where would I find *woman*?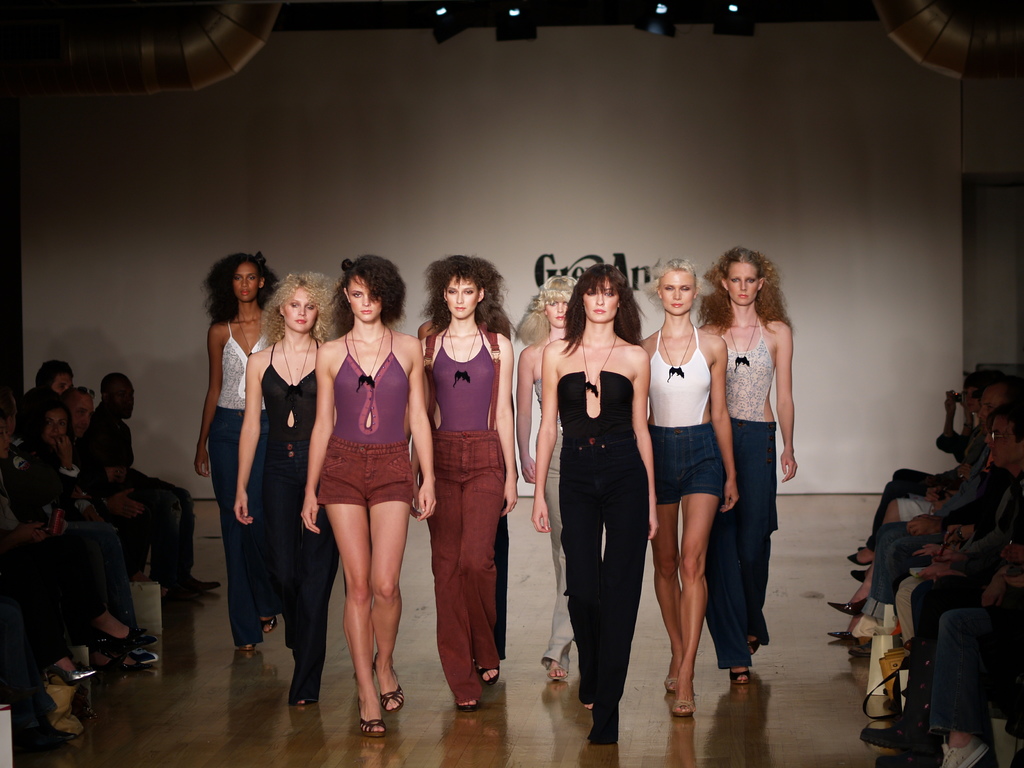
At [x1=846, y1=370, x2=985, y2=567].
